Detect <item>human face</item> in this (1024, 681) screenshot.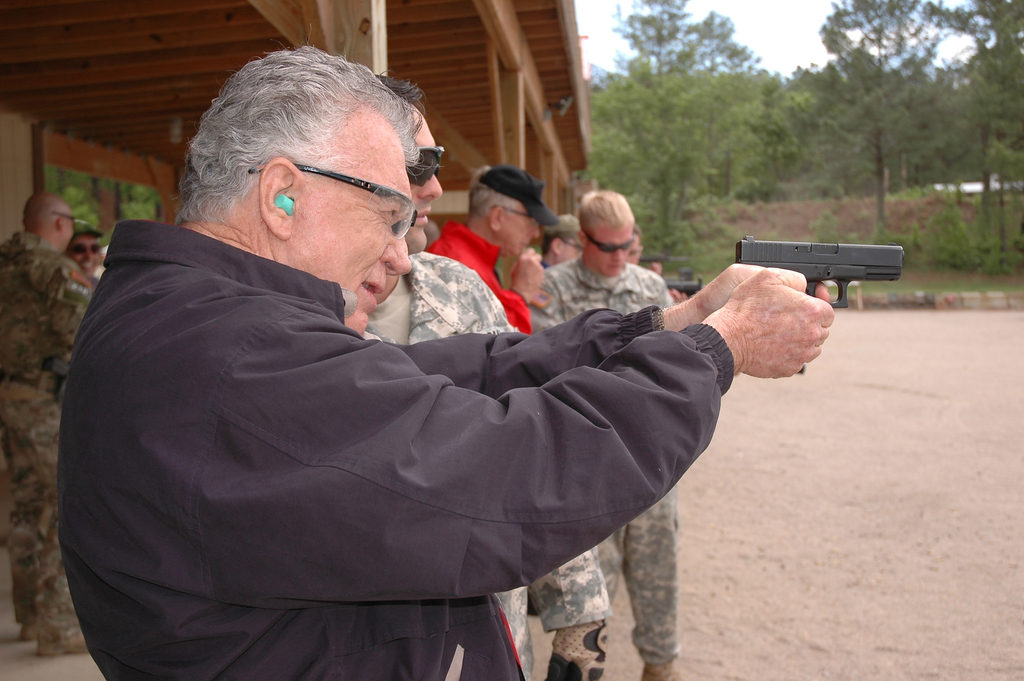
Detection: pyautogui.locateOnScreen(501, 203, 539, 260).
